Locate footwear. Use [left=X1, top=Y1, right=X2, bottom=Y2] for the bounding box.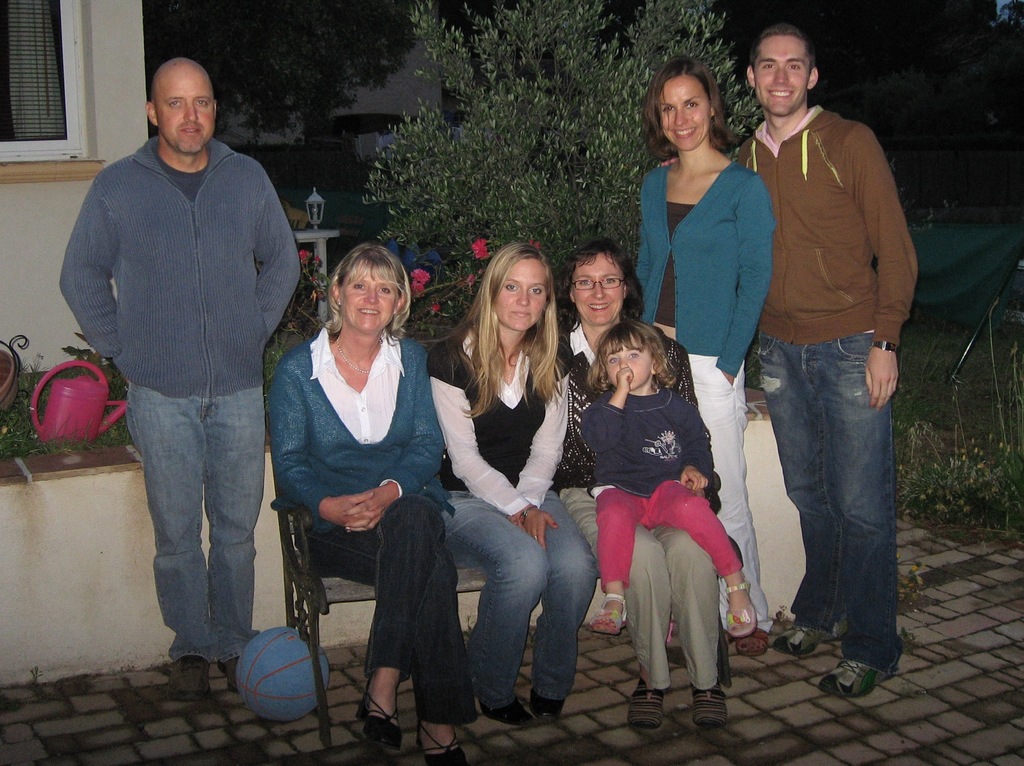
[left=479, top=696, right=525, bottom=723].
